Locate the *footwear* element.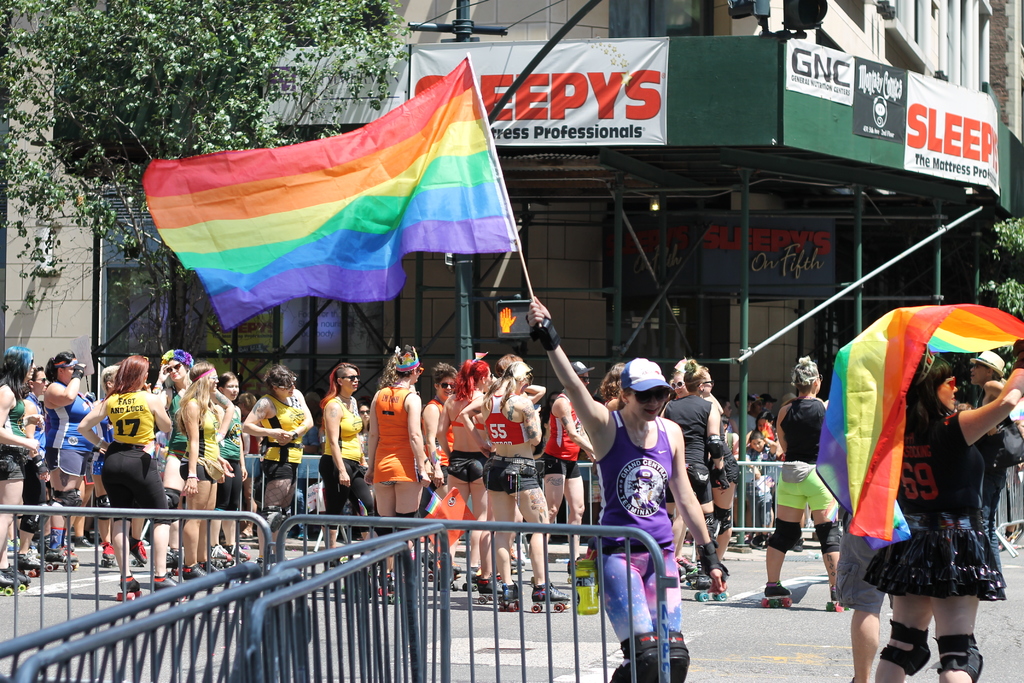
Element bbox: [x1=238, y1=547, x2=252, y2=557].
